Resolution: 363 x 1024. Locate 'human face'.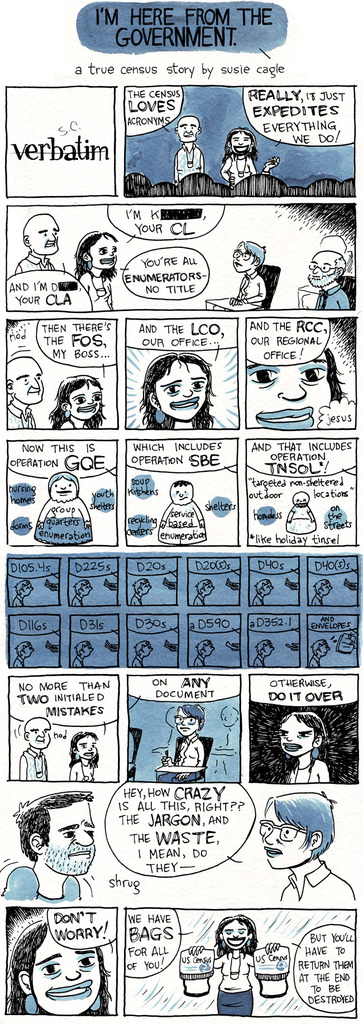
box(85, 237, 116, 270).
